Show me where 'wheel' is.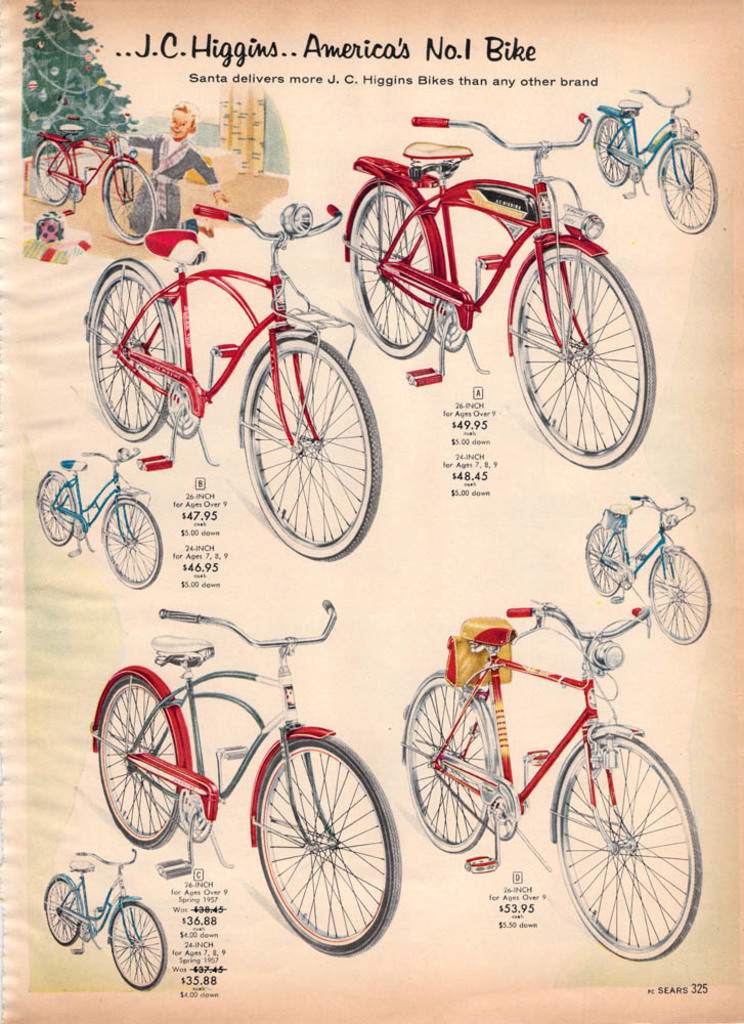
'wheel' is at Rect(45, 882, 82, 945).
